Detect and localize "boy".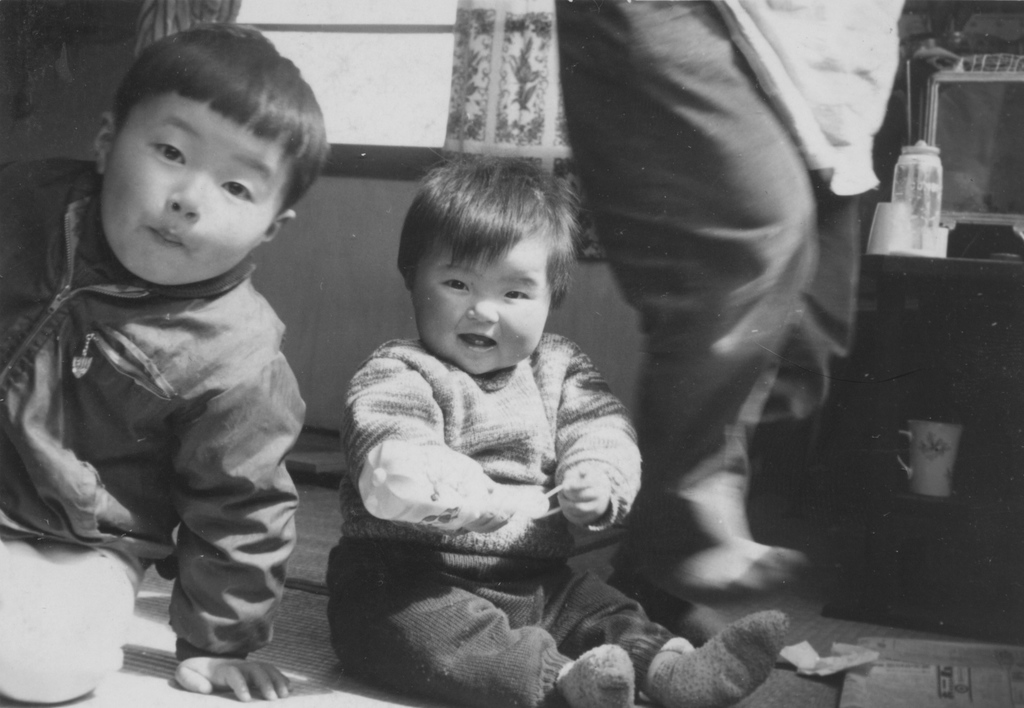
Localized at locate(13, 31, 348, 677).
